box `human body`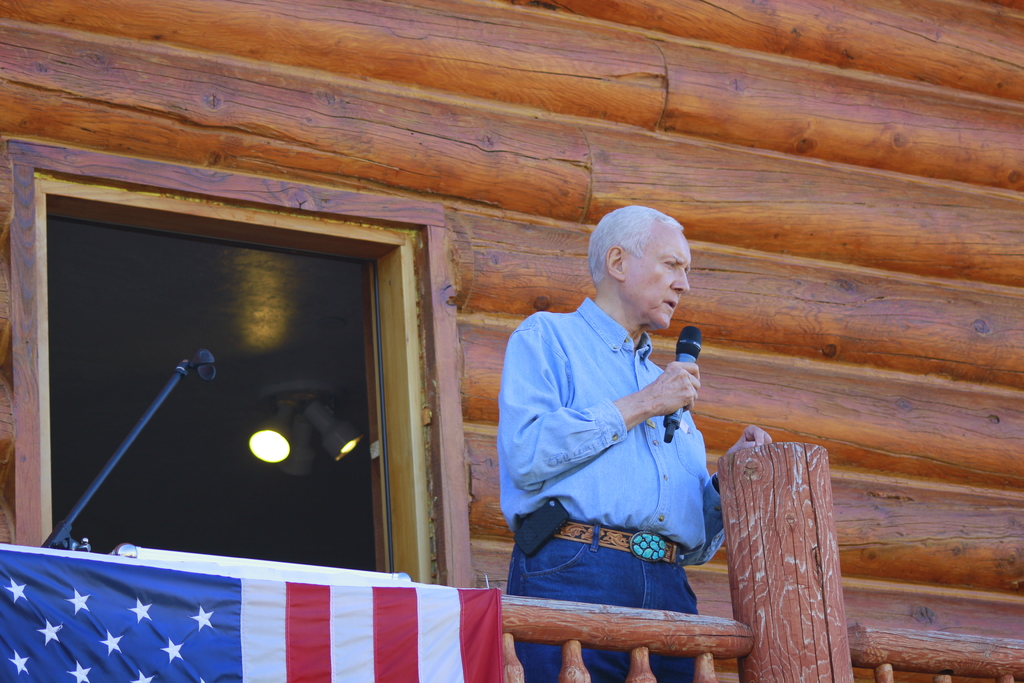
rect(502, 233, 733, 661)
